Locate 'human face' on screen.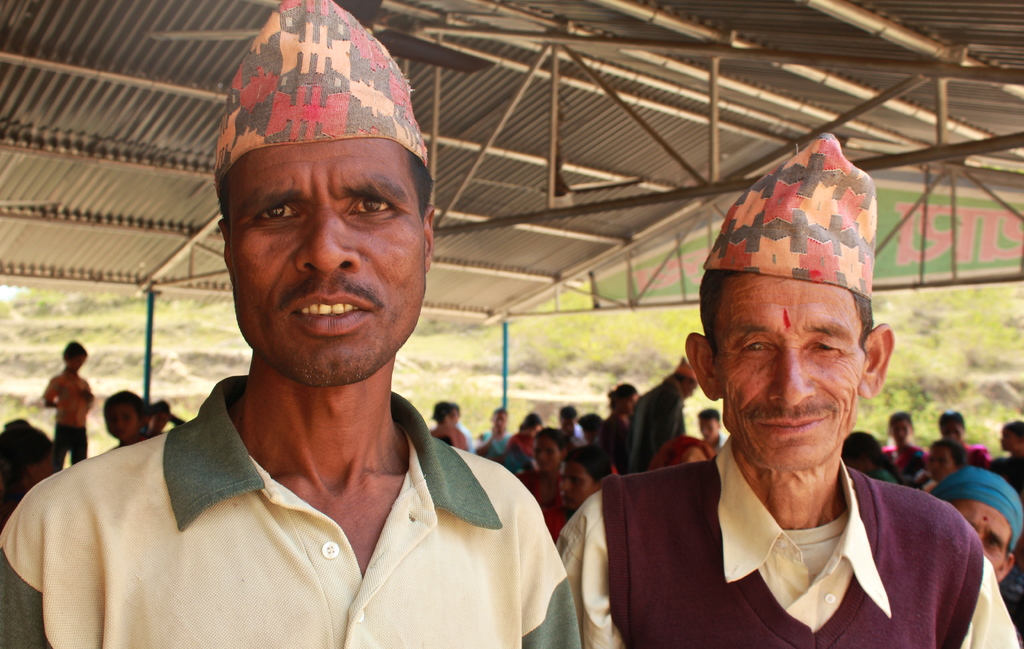
On screen at box(698, 421, 720, 441).
